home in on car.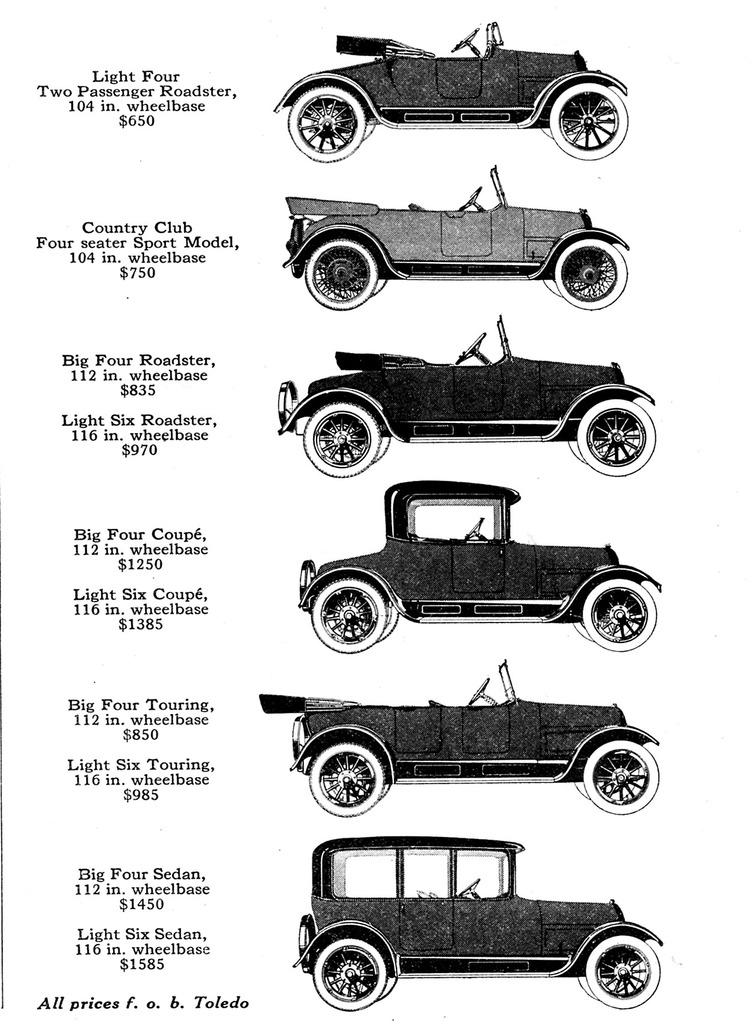
Homed in at 256 662 663 818.
